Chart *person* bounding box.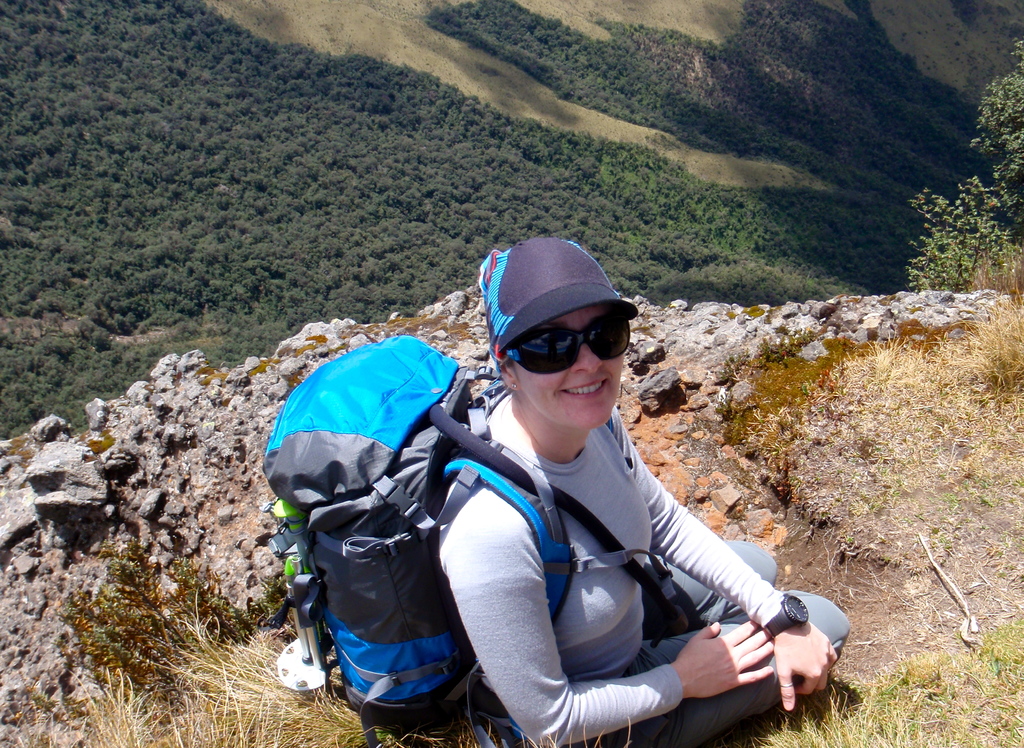
Charted: <region>435, 234, 855, 747</region>.
